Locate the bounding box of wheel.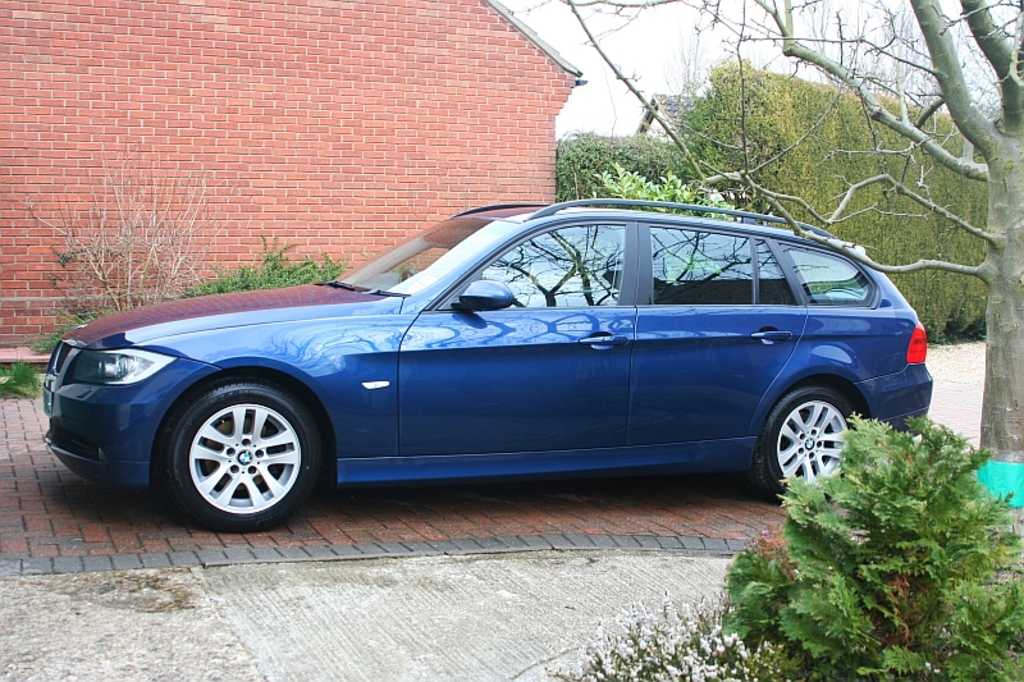
Bounding box: crop(163, 377, 320, 527).
